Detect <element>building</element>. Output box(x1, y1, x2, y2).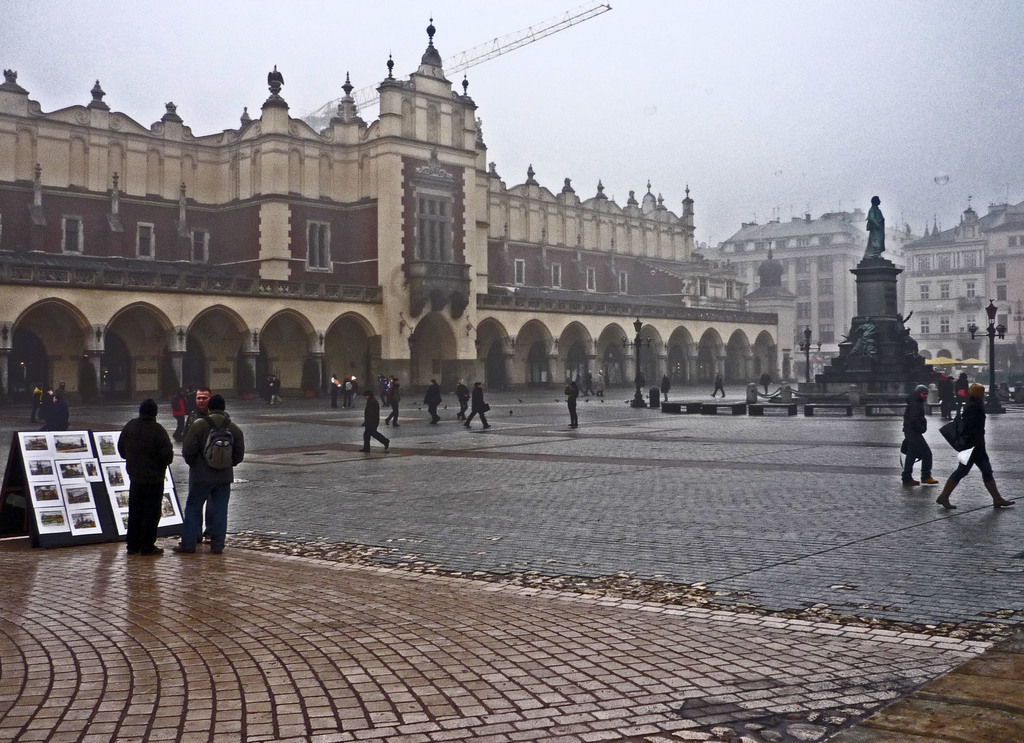
box(713, 208, 1023, 373).
